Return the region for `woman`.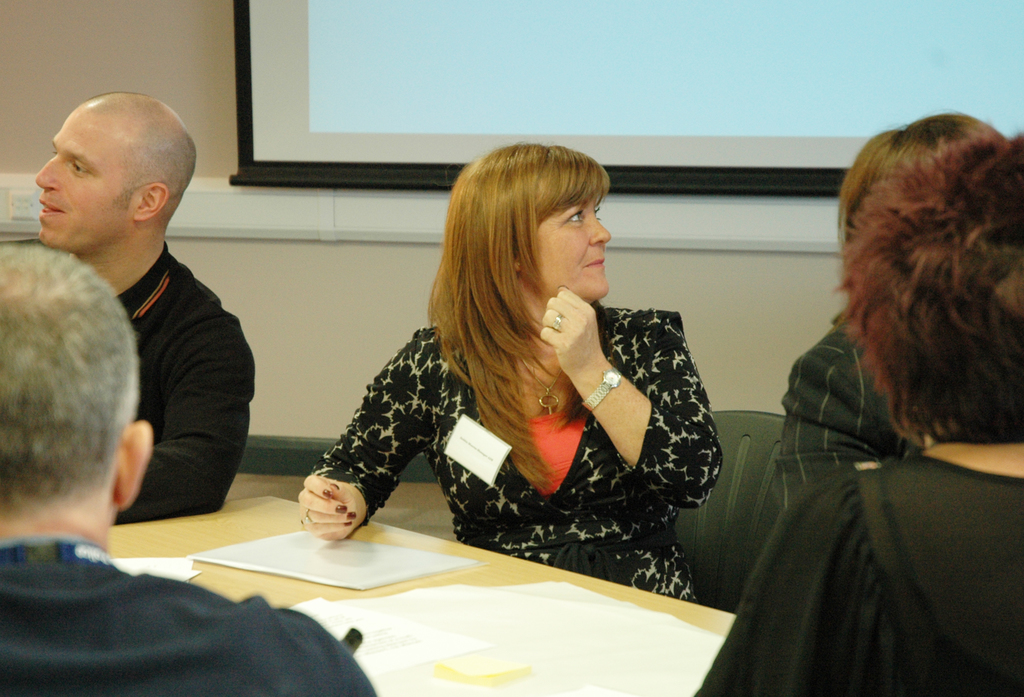
(left=774, top=104, right=1001, bottom=507).
